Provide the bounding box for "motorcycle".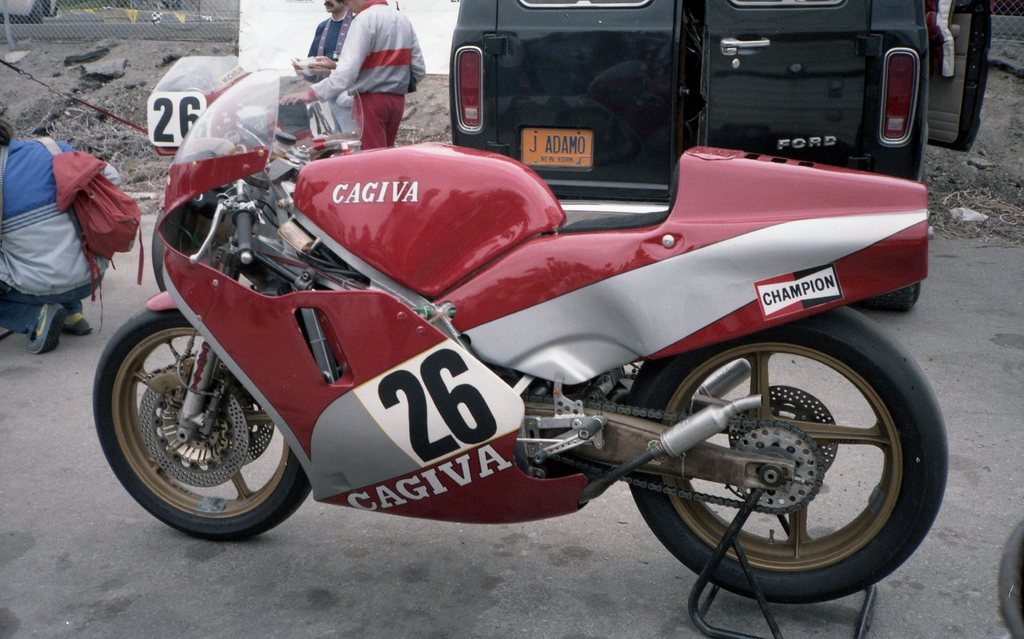
bbox(148, 57, 356, 153).
